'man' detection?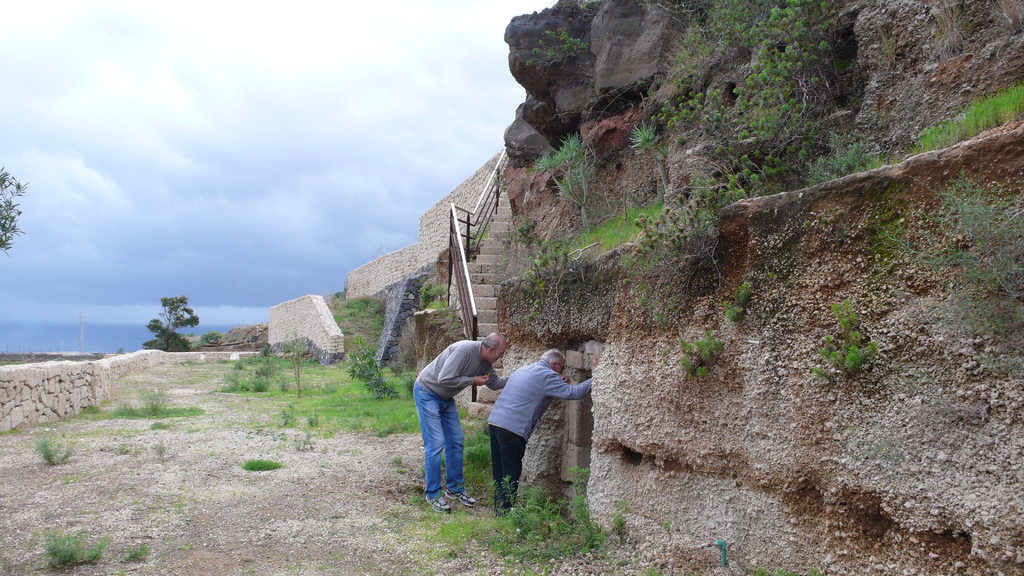
x1=477 y1=339 x2=589 y2=492
